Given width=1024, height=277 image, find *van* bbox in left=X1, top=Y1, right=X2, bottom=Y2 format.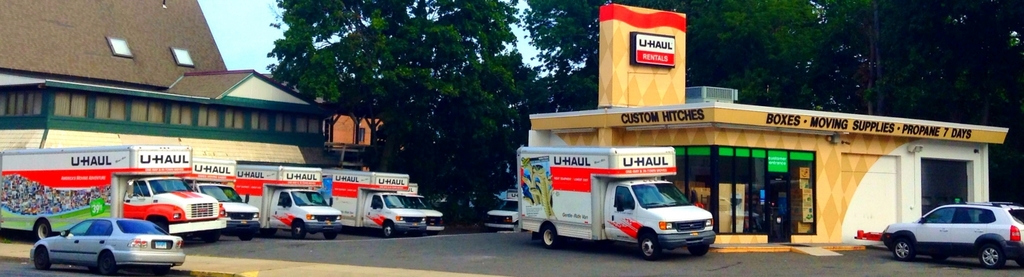
left=230, top=164, right=344, bottom=241.
